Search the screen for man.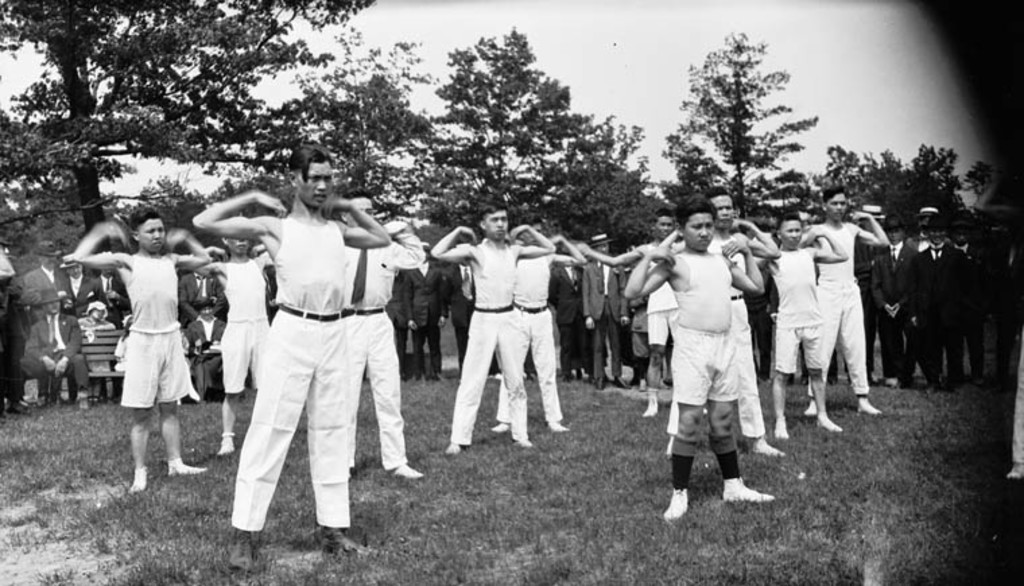
Found at [left=18, top=290, right=96, bottom=412].
